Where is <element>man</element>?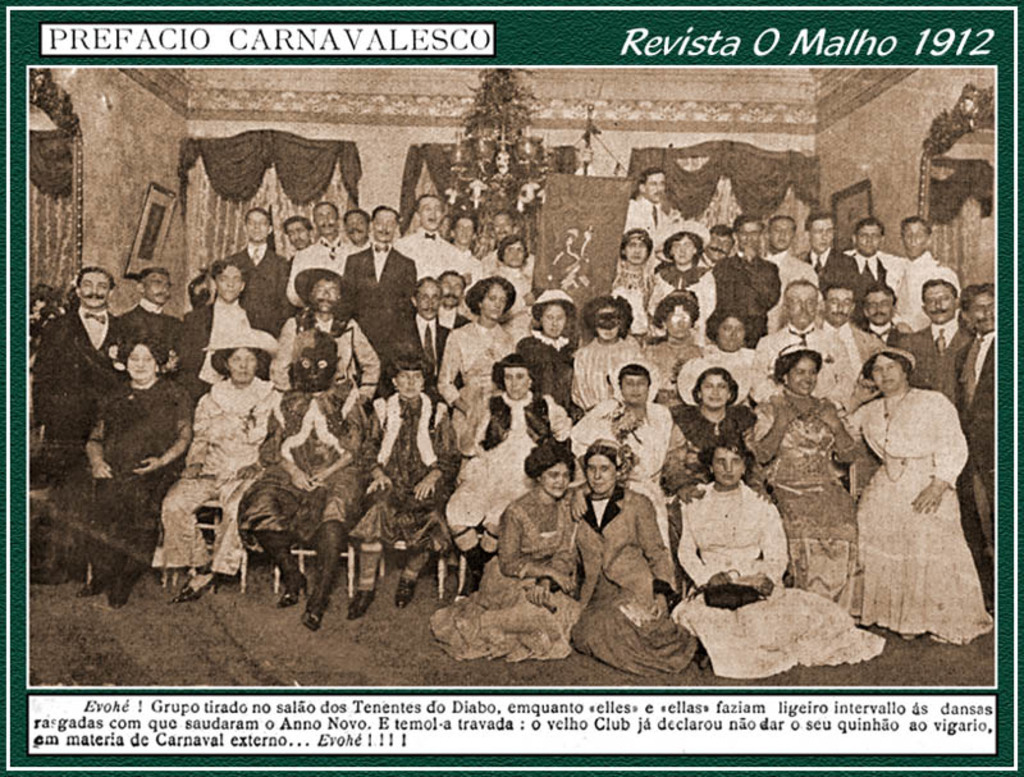
l=448, t=214, r=481, b=261.
